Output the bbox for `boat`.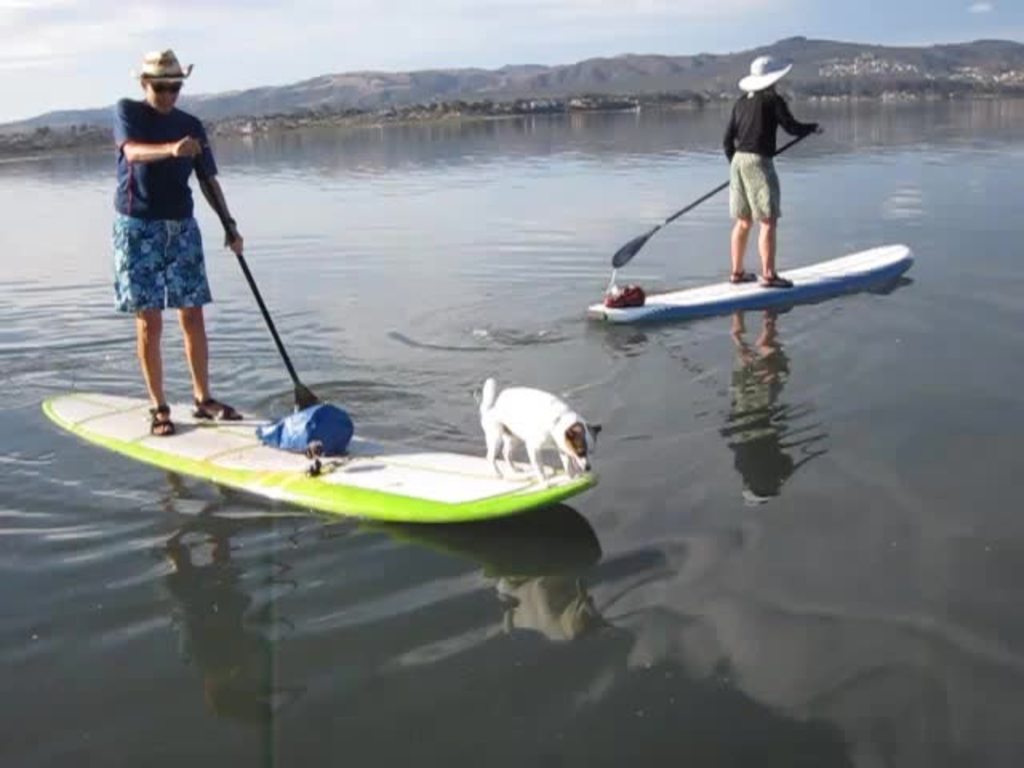
bbox=(37, 384, 602, 525).
